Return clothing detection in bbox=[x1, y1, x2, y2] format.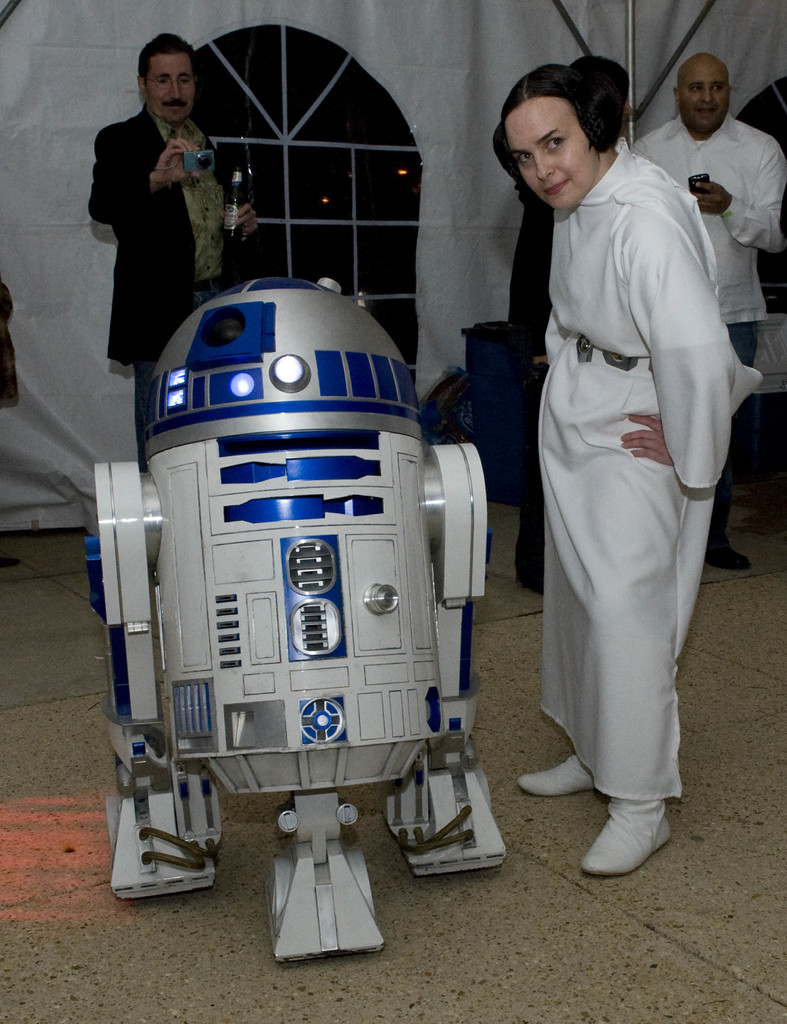
bbox=[505, 88, 749, 842].
